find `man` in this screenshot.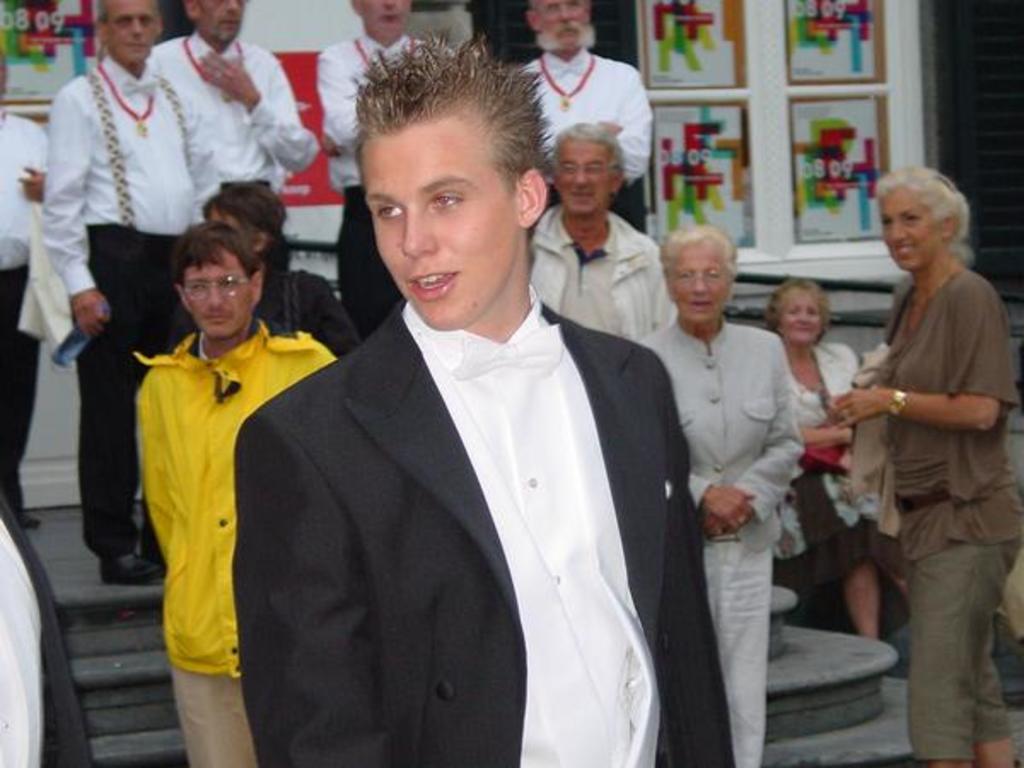
The bounding box for `man` is bbox=[142, 0, 321, 215].
